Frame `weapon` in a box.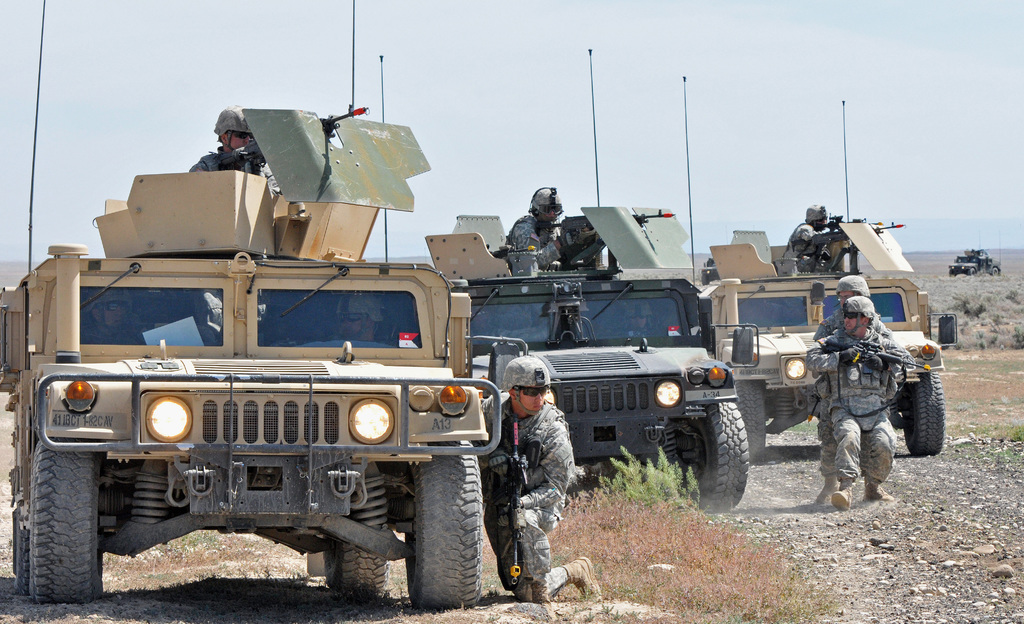
{"left": 536, "top": 210, "right": 673, "bottom": 244}.
